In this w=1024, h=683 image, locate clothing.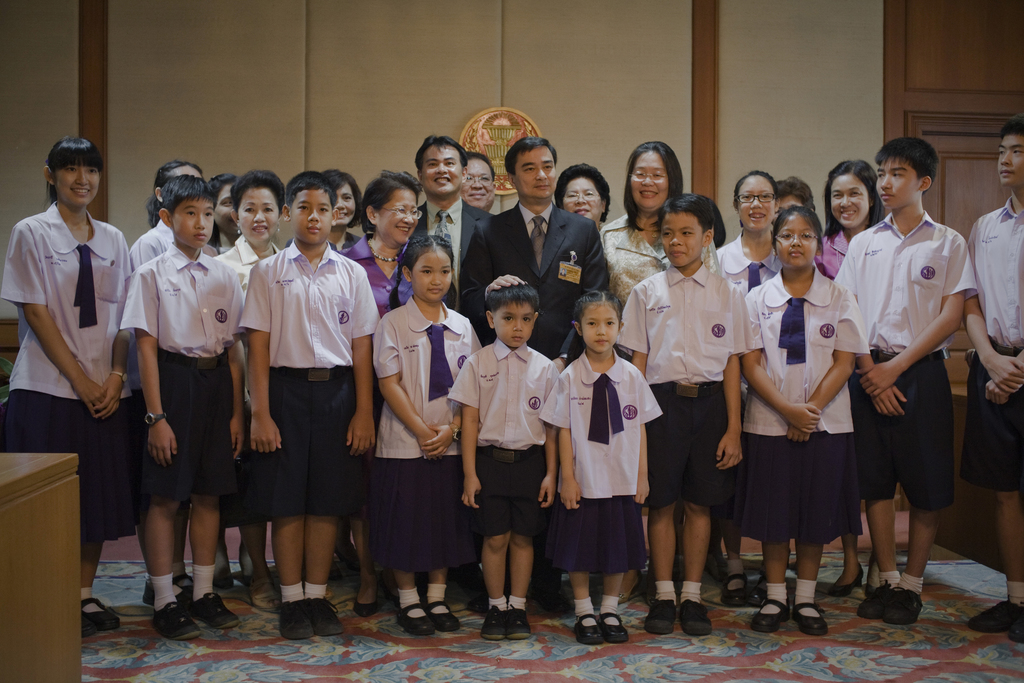
Bounding box: region(829, 204, 979, 520).
